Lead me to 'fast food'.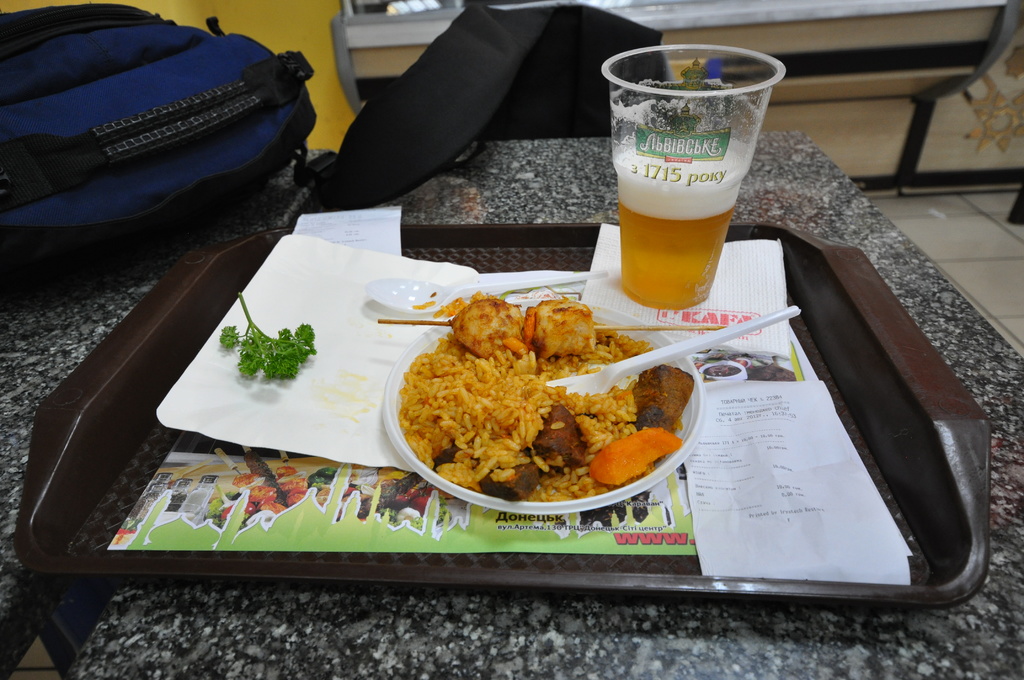
Lead to l=446, t=295, r=525, b=357.
